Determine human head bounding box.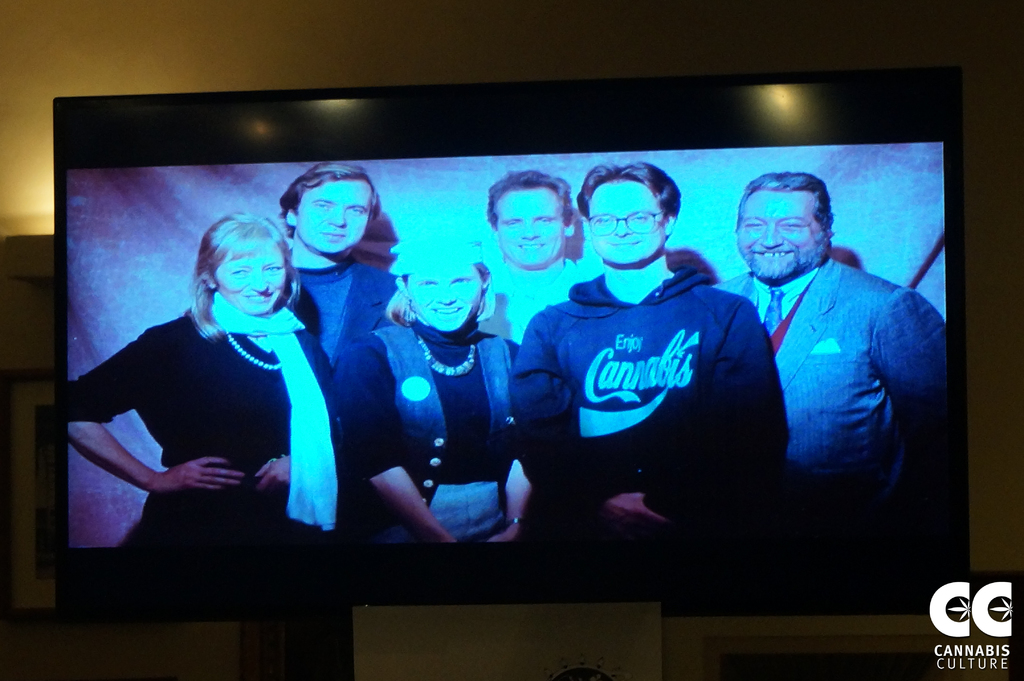
Determined: l=394, t=238, r=497, b=334.
